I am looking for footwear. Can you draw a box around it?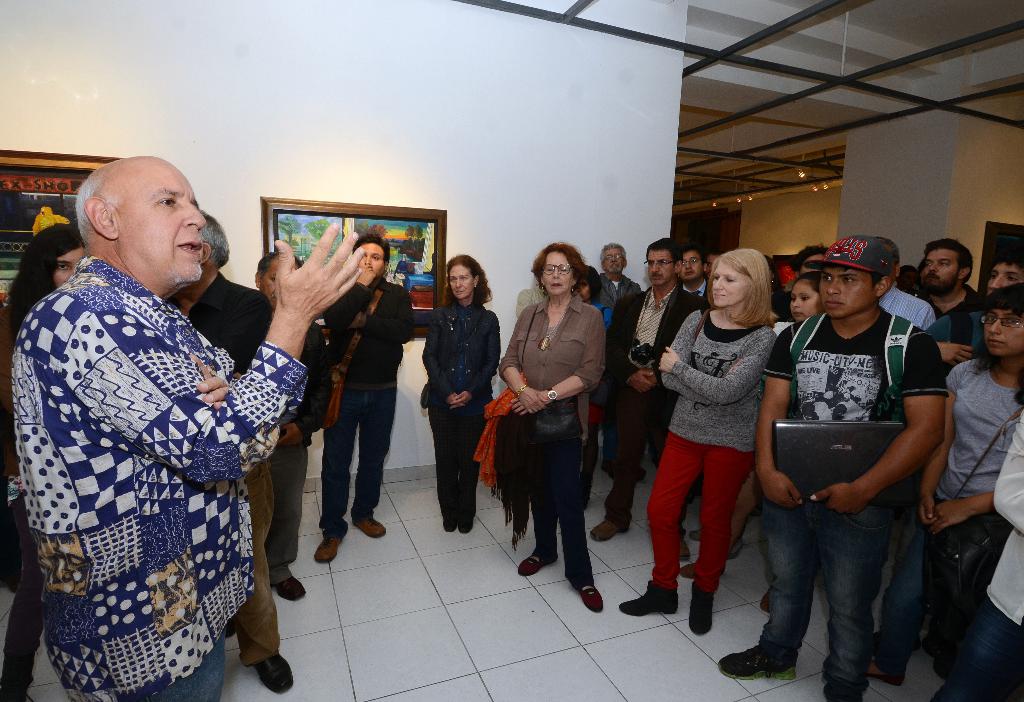
Sure, the bounding box is (717, 644, 795, 678).
